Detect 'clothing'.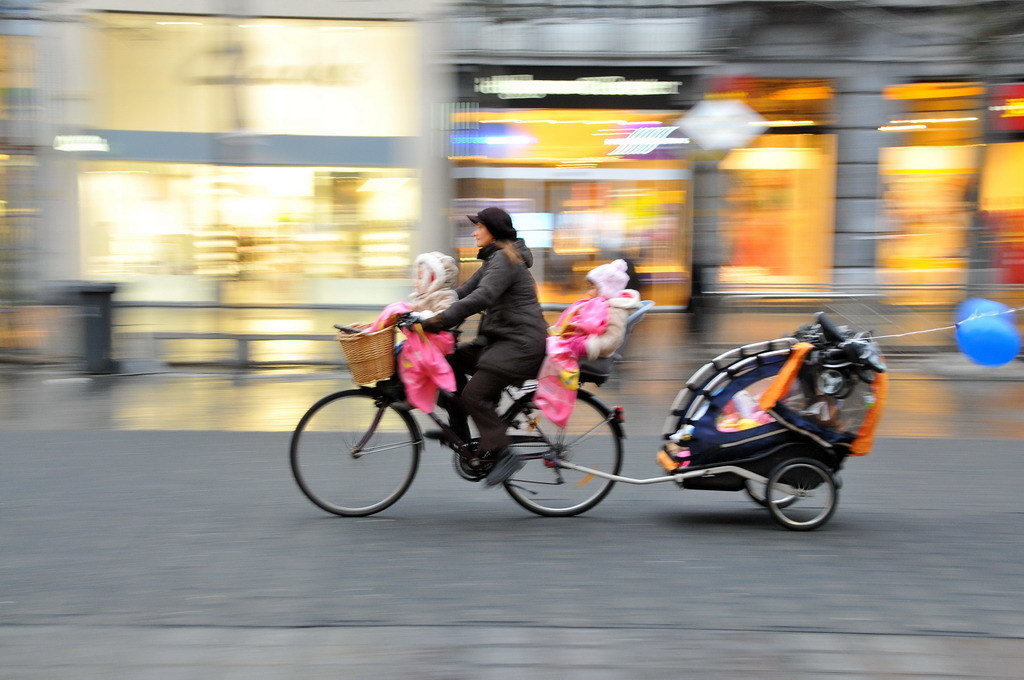
Detected at BBox(579, 301, 632, 355).
